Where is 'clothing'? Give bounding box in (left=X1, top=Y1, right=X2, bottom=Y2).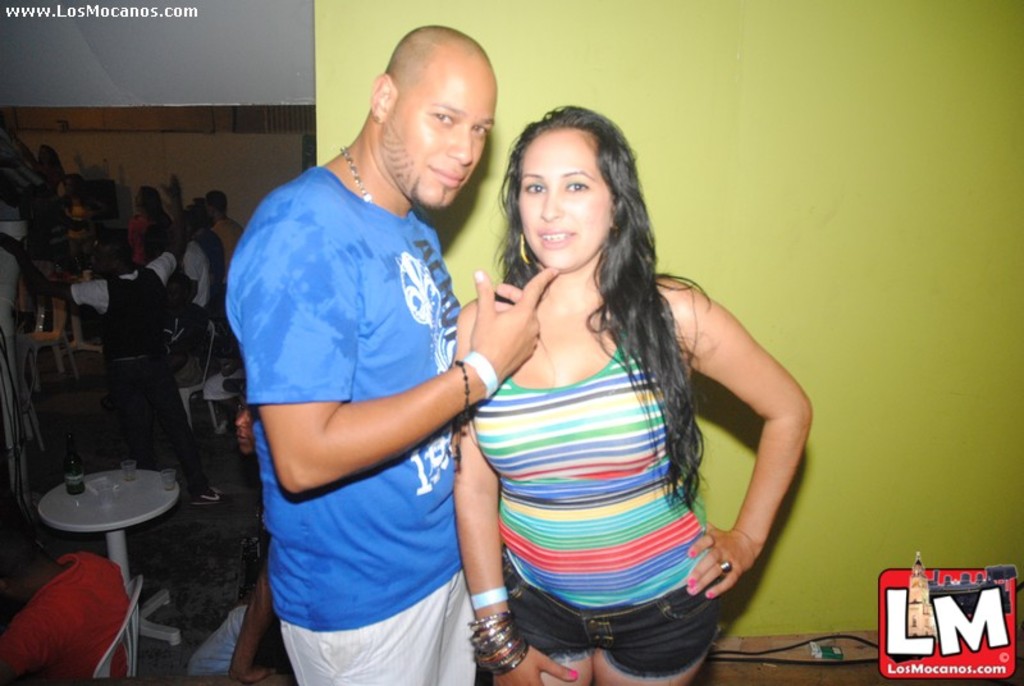
(left=0, top=552, right=132, bottom=685).
